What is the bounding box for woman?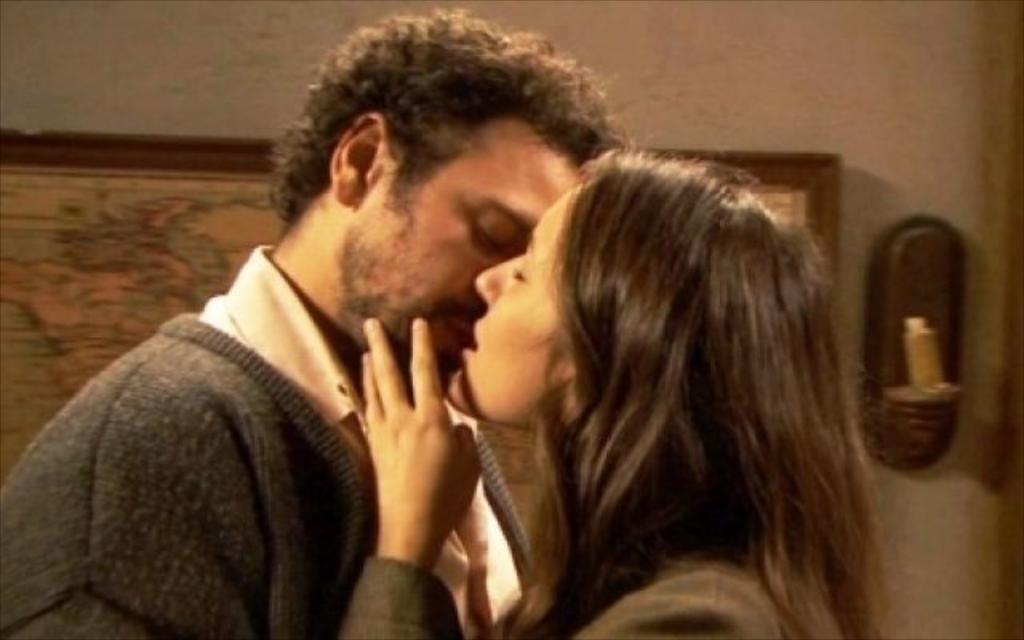
pyautogui.locateOnScreen(362, 61, 942, 632).
